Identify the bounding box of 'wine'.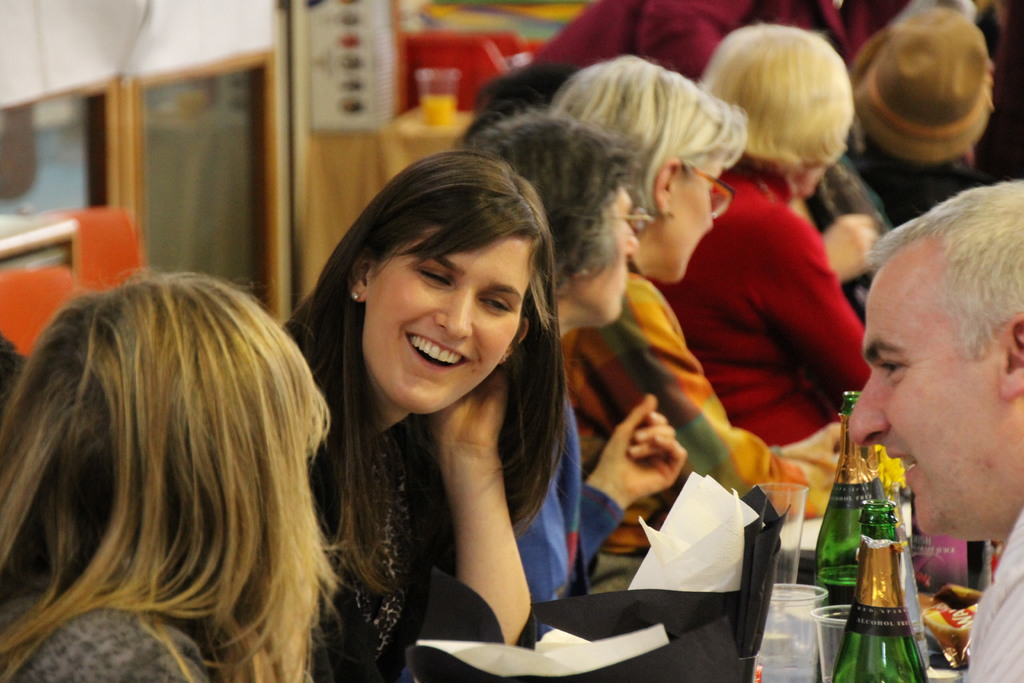
816:561:855:610.
